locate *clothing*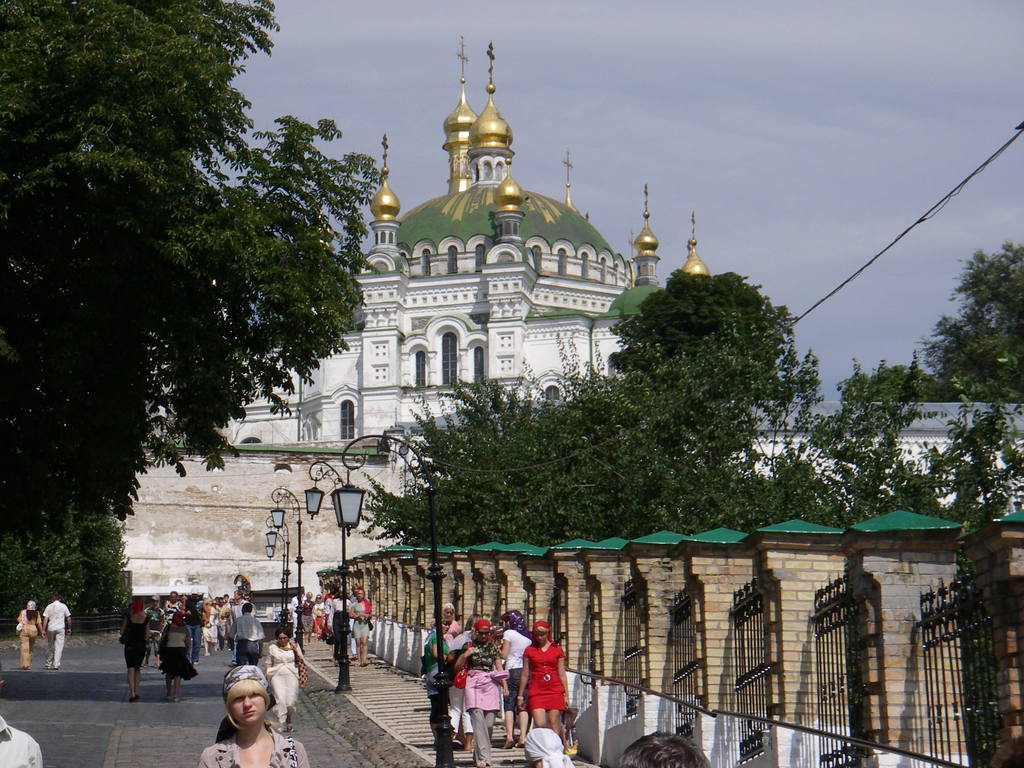
crop(124, 613, 152, 667)
